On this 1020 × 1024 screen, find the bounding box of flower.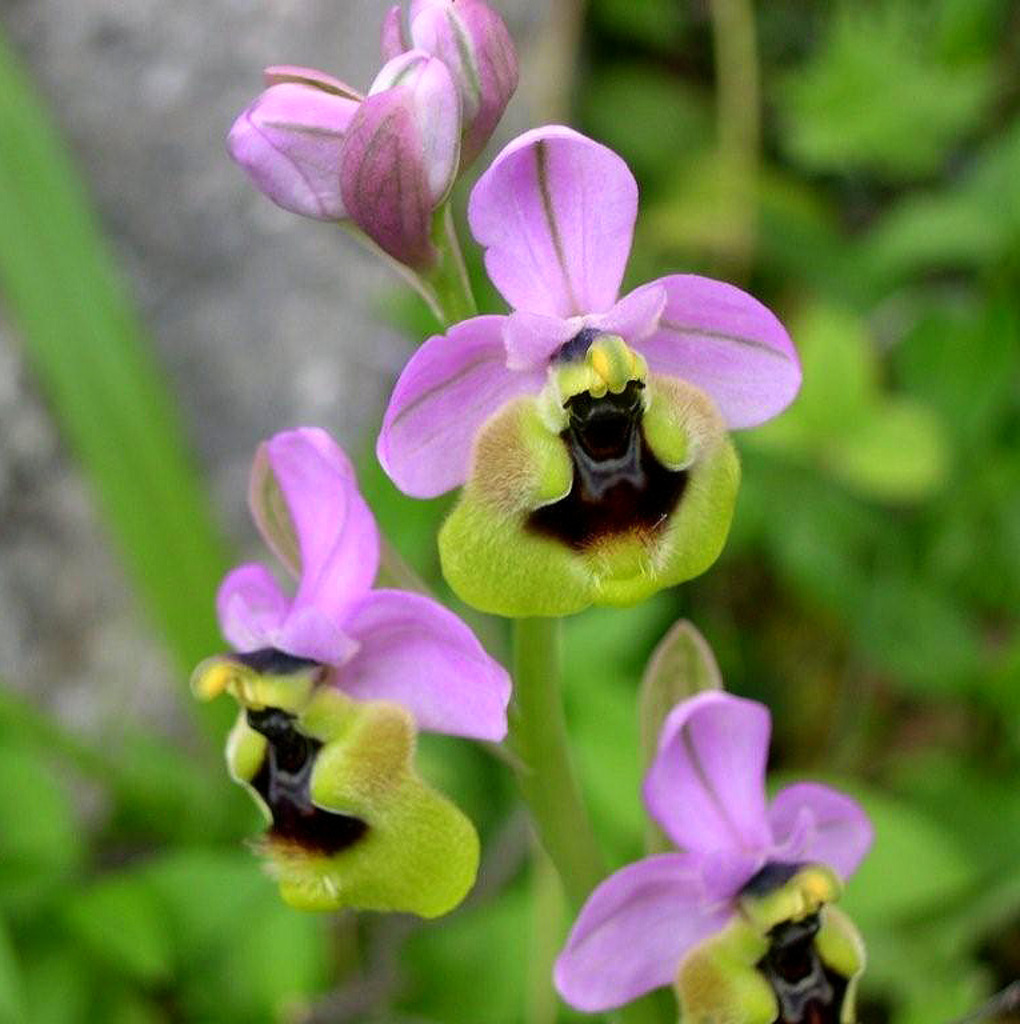
Bounding box: (left=200, top=420, right=513, bottom=827).
